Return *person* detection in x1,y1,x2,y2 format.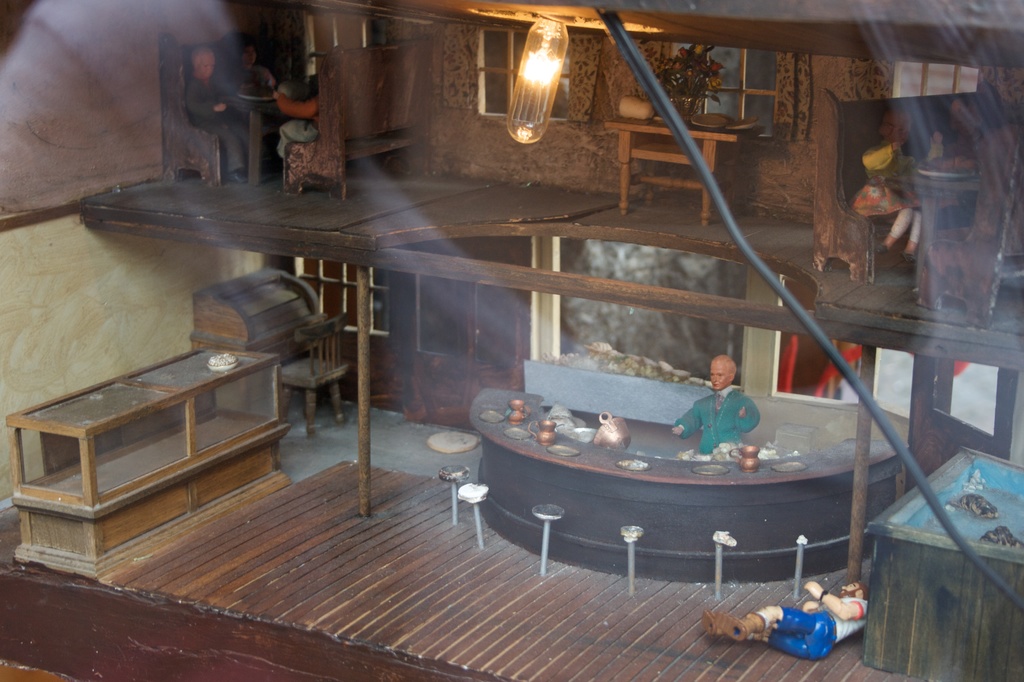
181,40,257,182.
